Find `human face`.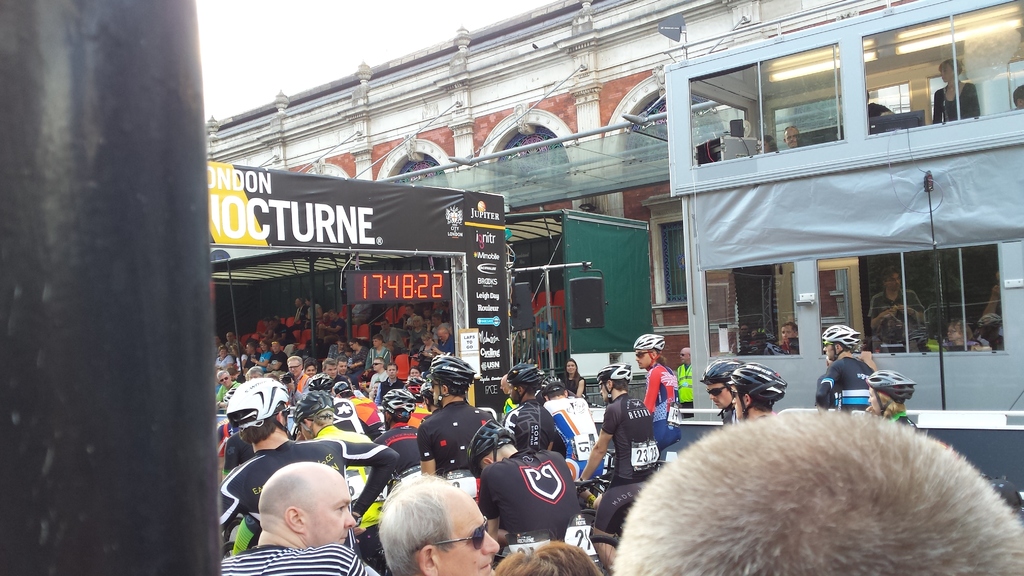
<box>410,316,420,328</box>.
